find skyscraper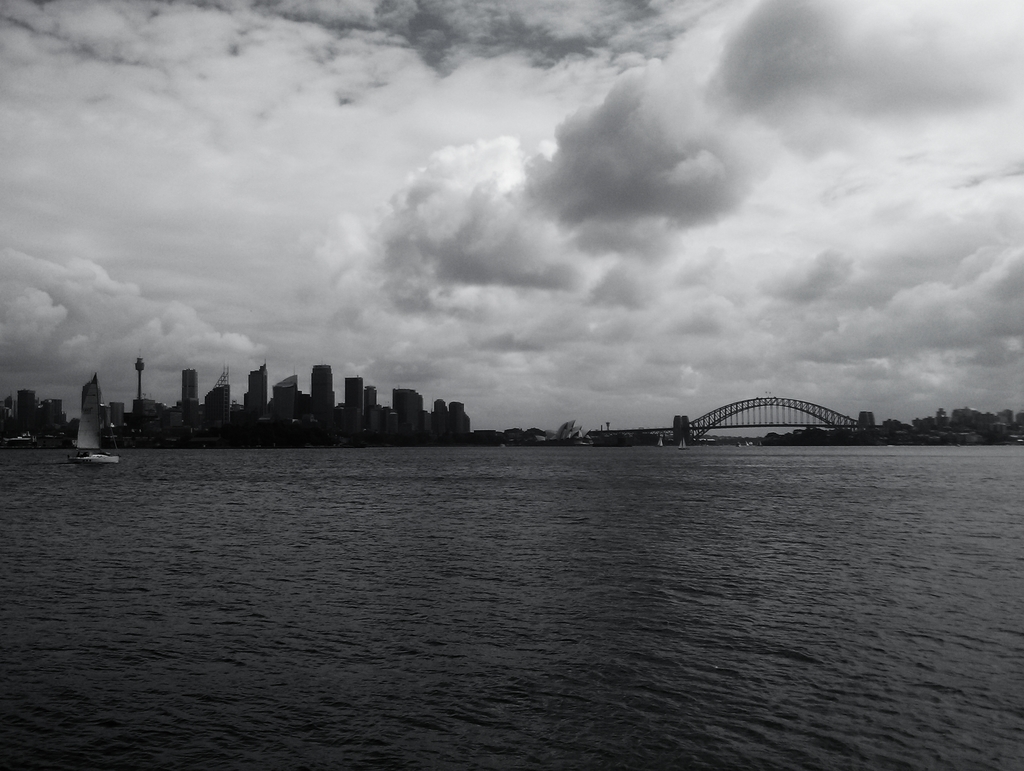
l=312, t=366, r=332, b=429
